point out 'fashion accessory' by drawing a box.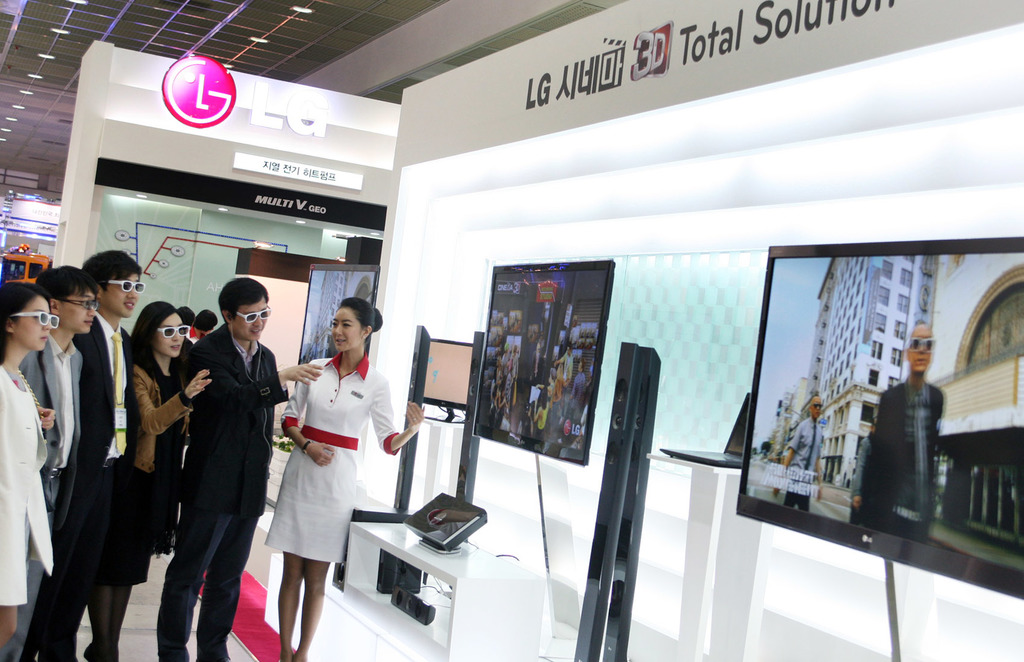
x1=113, y1=332, x2=127, y2=454.
